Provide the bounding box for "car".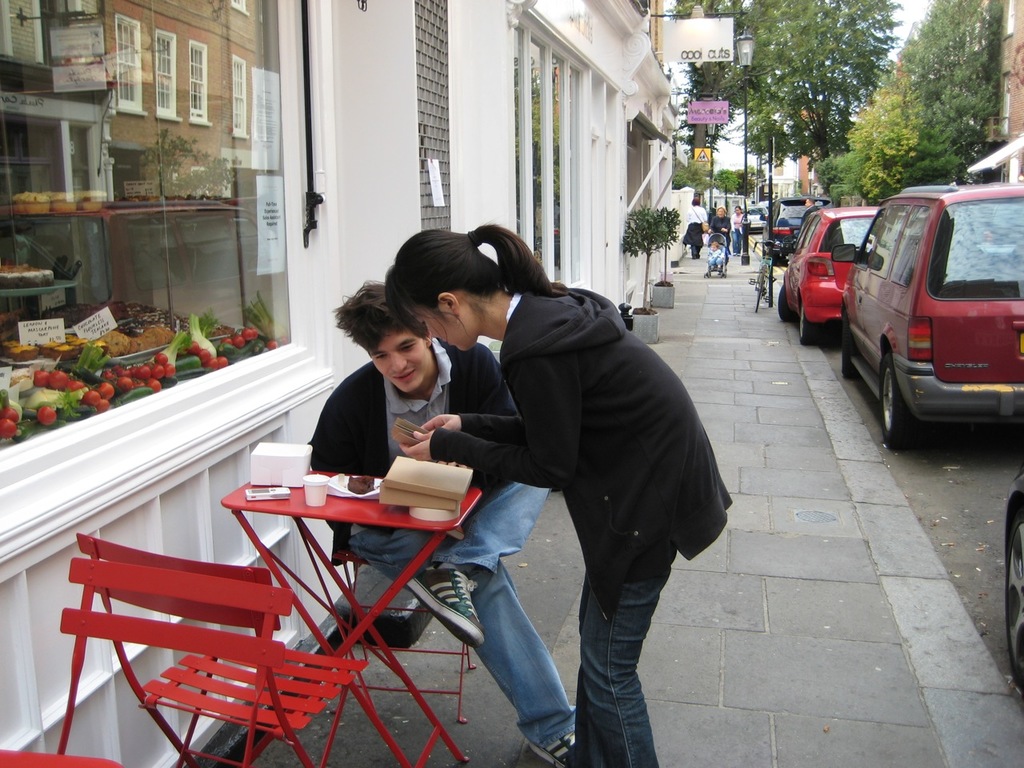
1007, 458, 1023, 698.
